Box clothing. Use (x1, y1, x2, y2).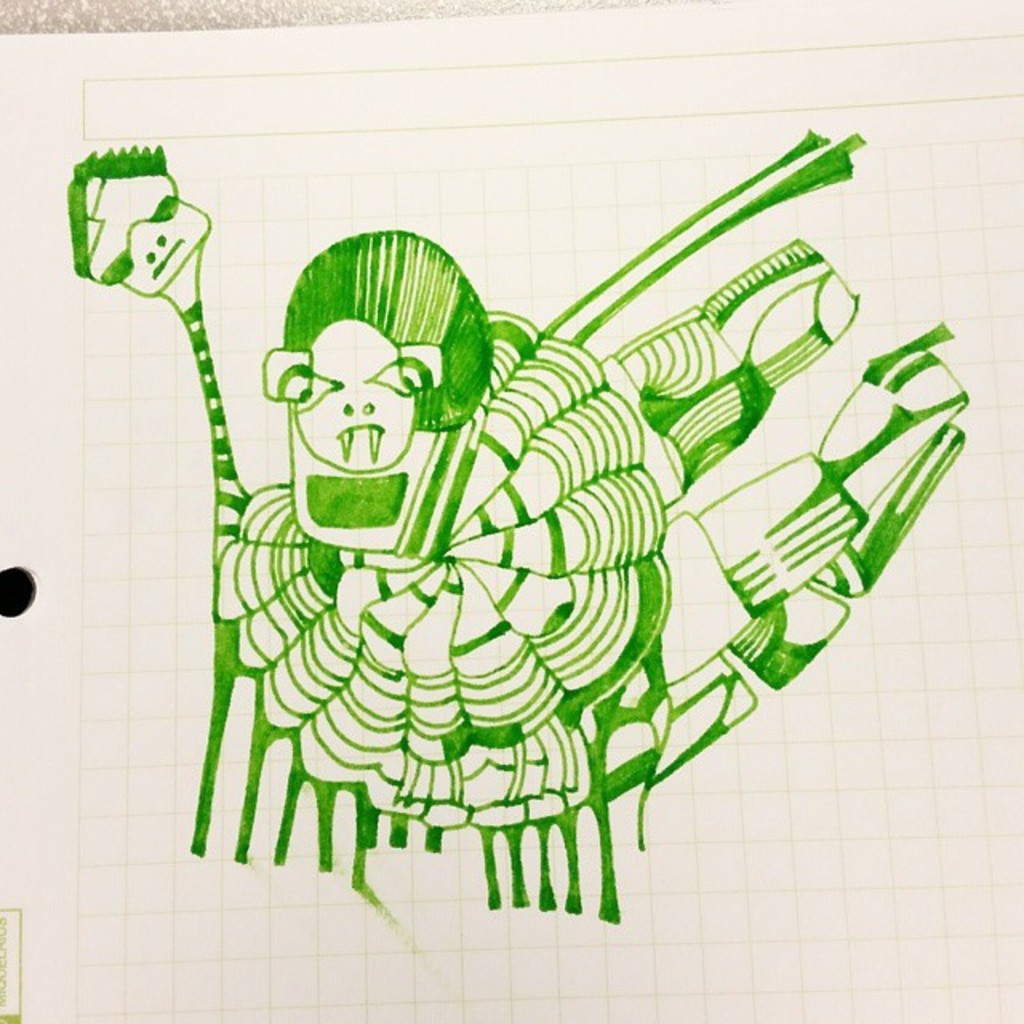
(226, 309, 666, 810).
